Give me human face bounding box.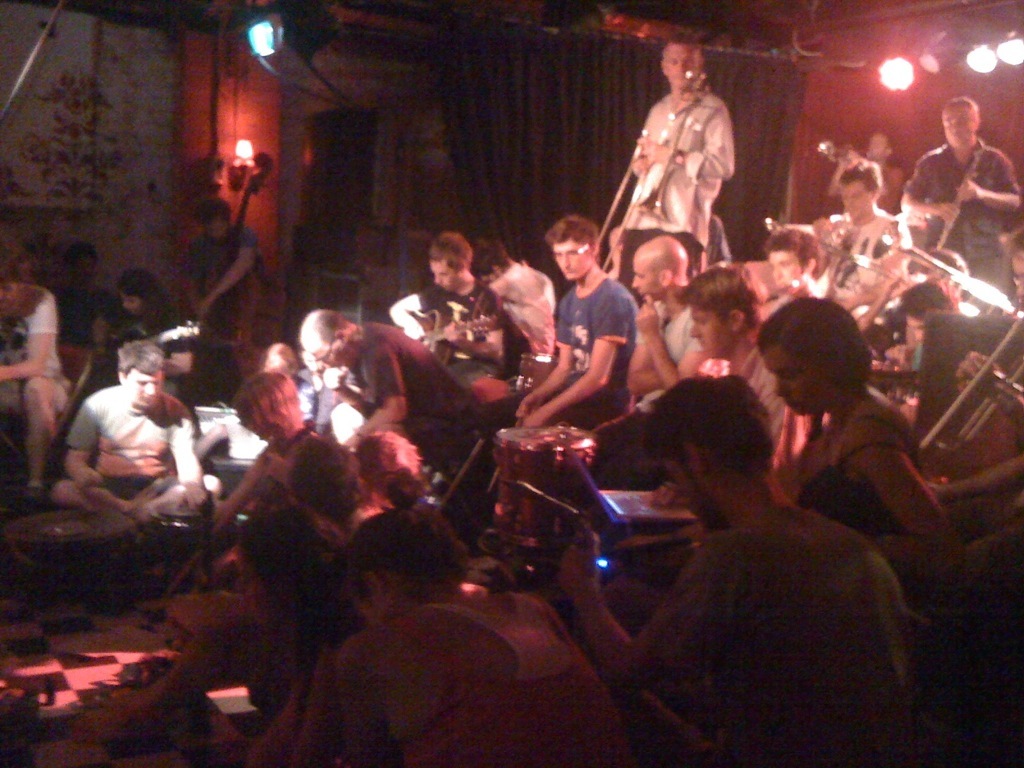
<bbox>1009, 251, 1023, 307</bbox>.
